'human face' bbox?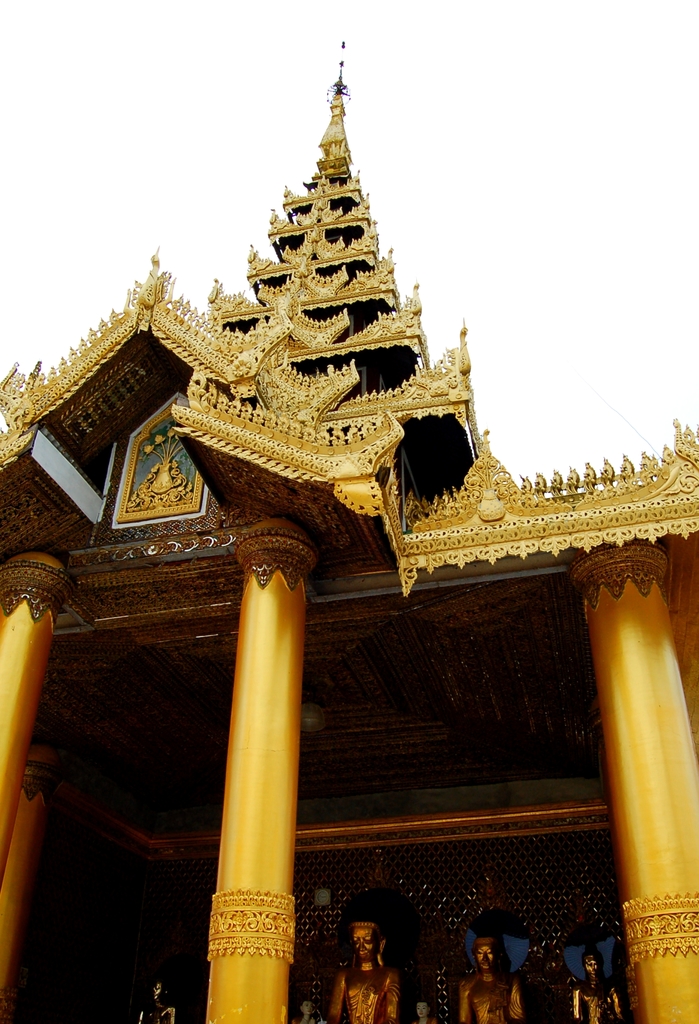
478:949:498:975
